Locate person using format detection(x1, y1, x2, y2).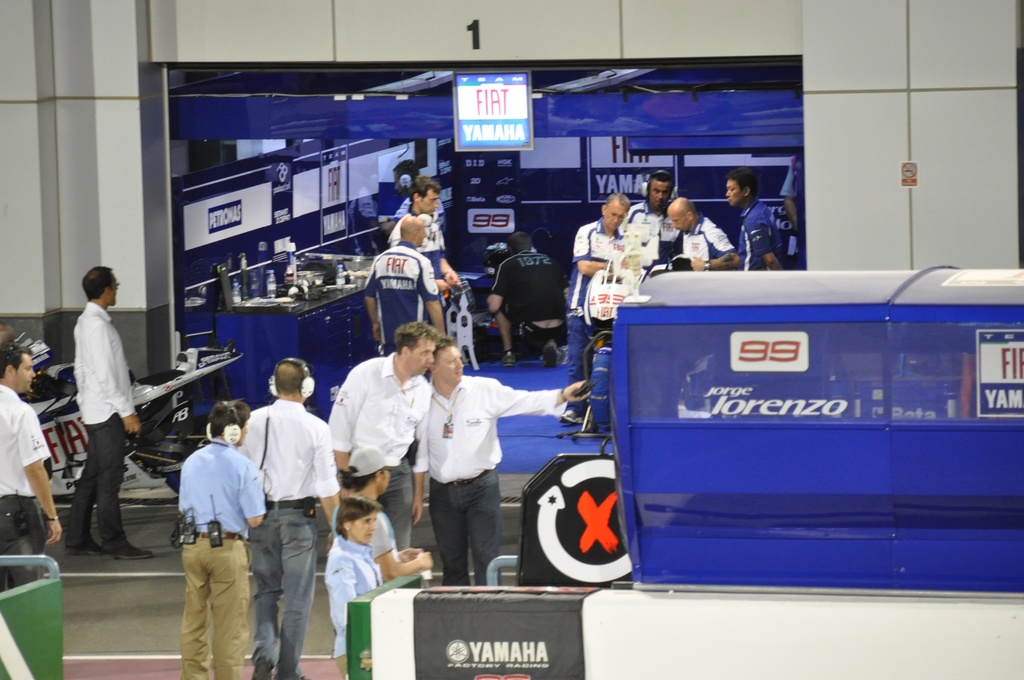
detection(324, 497, 431, 679).
